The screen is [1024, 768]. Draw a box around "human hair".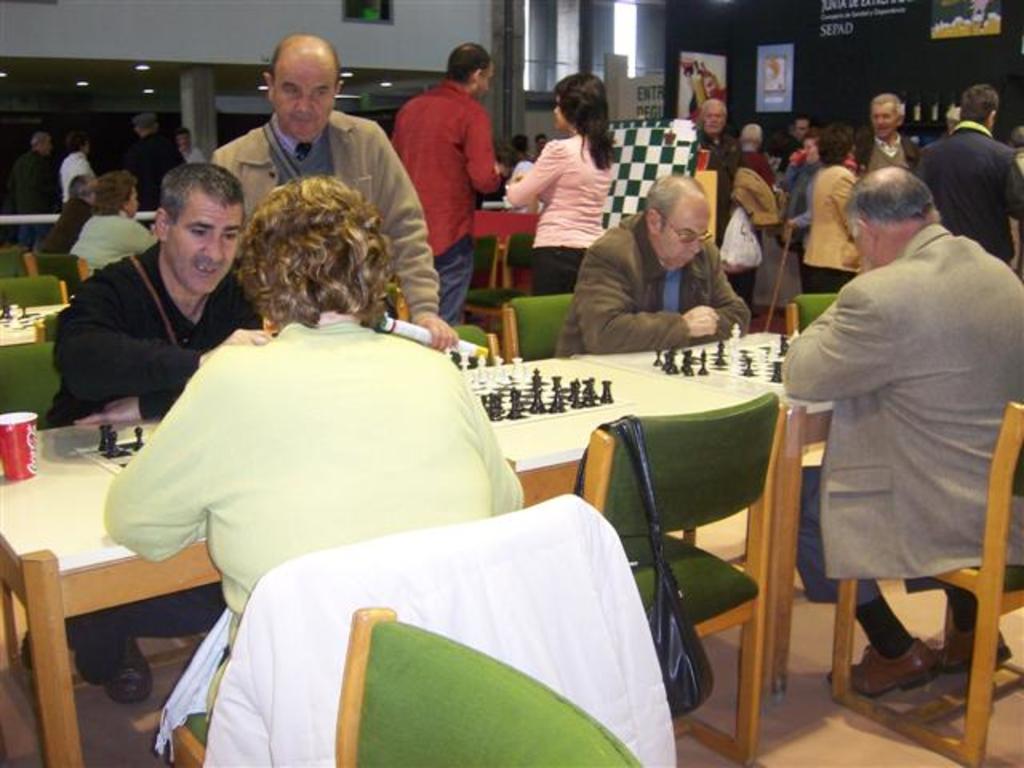
locate(554, 77, 621, 173).
